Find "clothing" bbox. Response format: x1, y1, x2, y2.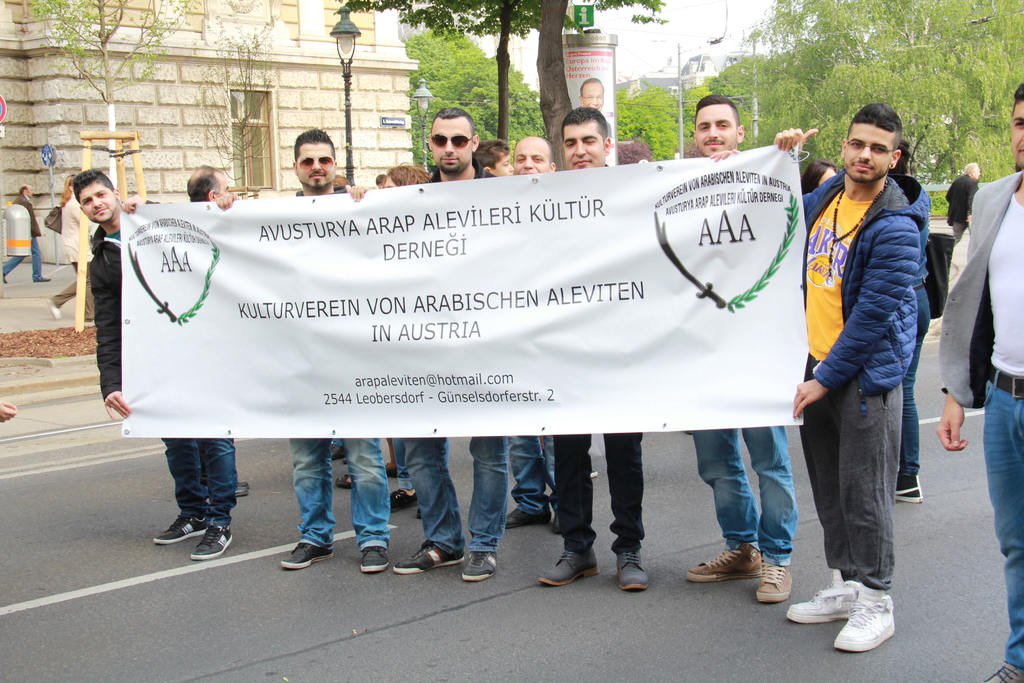
1, 195, 42, 283.
